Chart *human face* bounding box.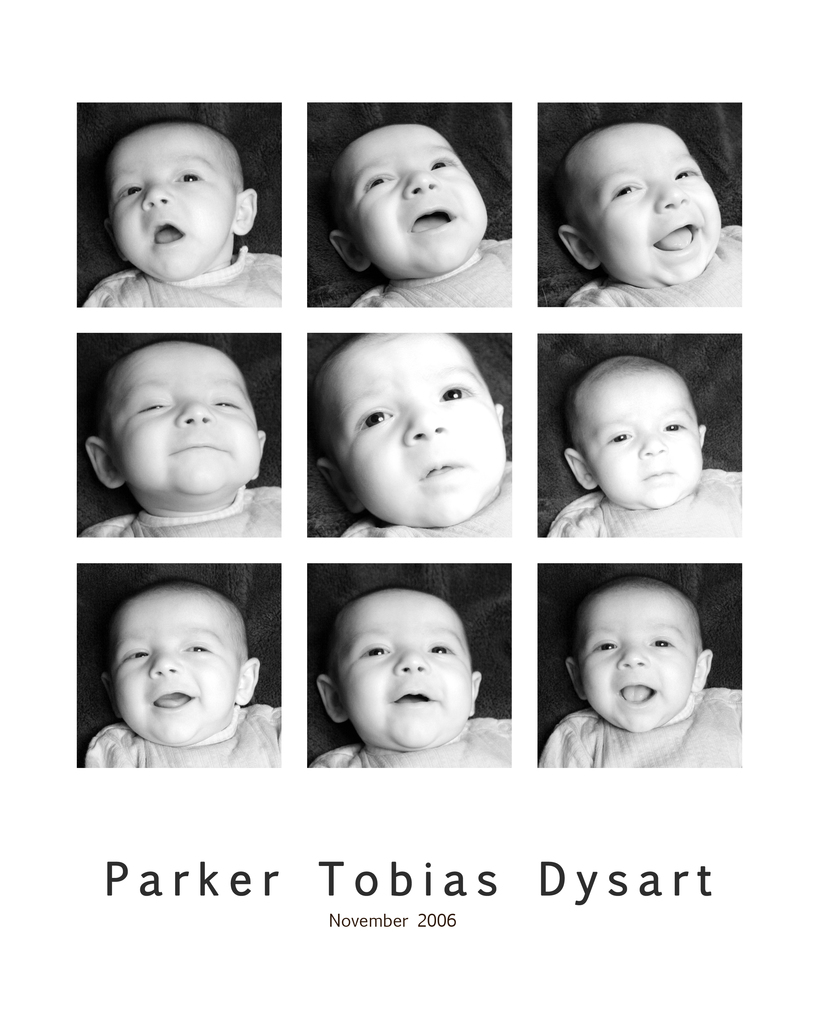
Charted: <region>109, 591, 238, 747</region>.
